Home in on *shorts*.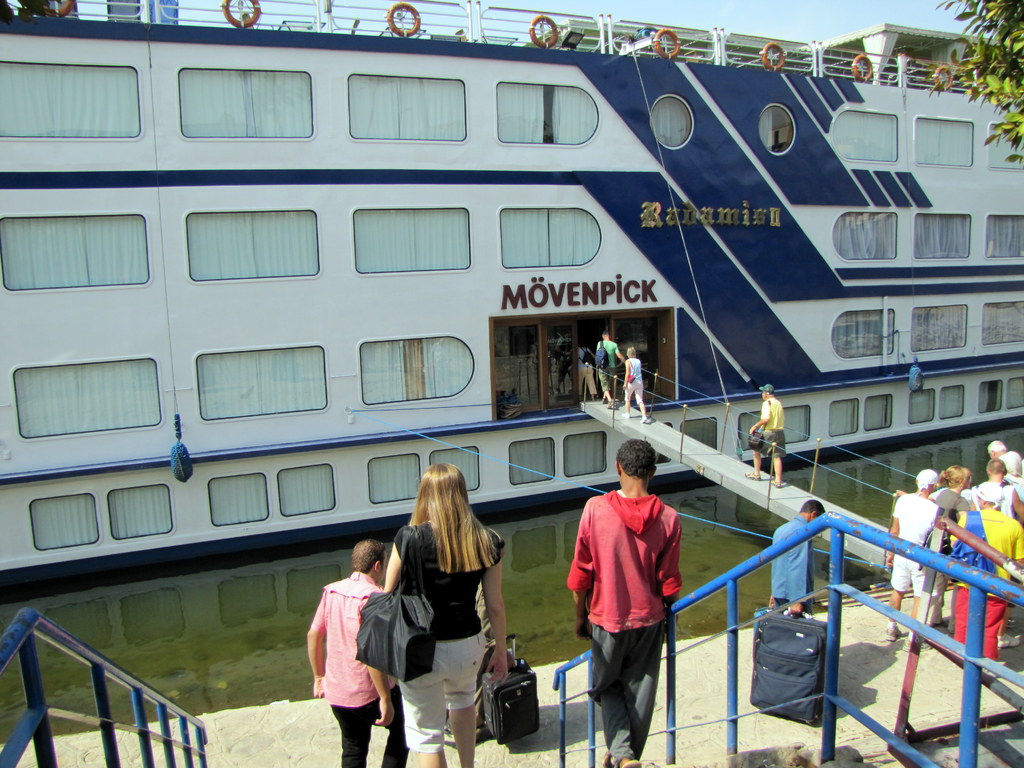
Homed in at pyautogui.locateOnScreen(398, 629, 490, 753).
